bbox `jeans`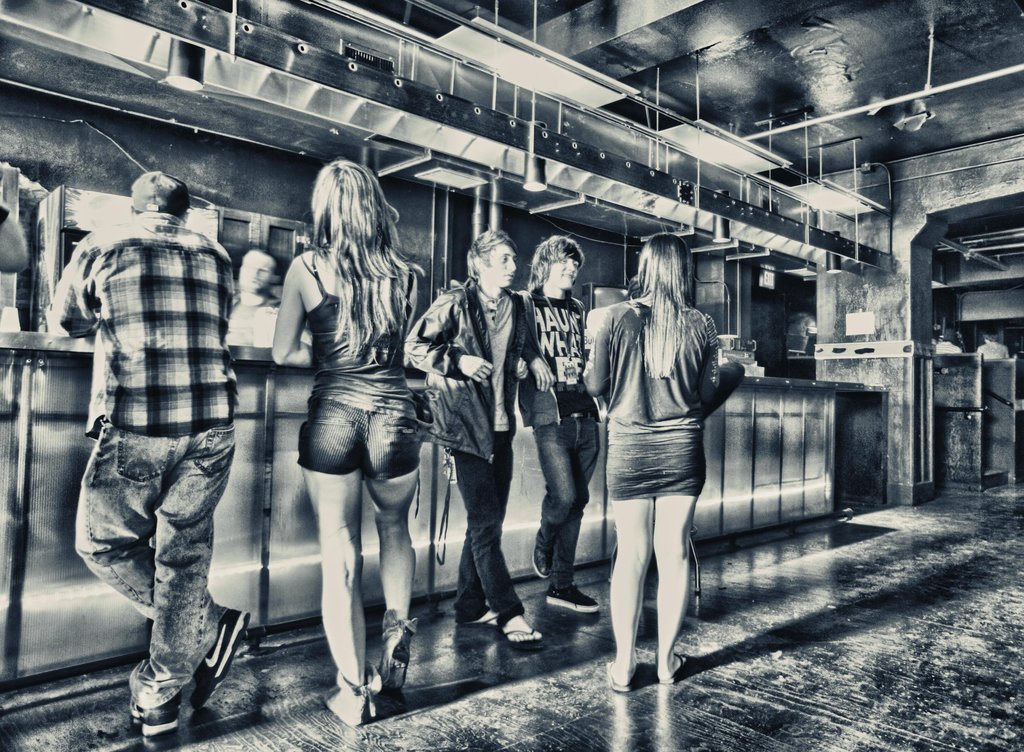
Rect(451, 444, 513, 622)
